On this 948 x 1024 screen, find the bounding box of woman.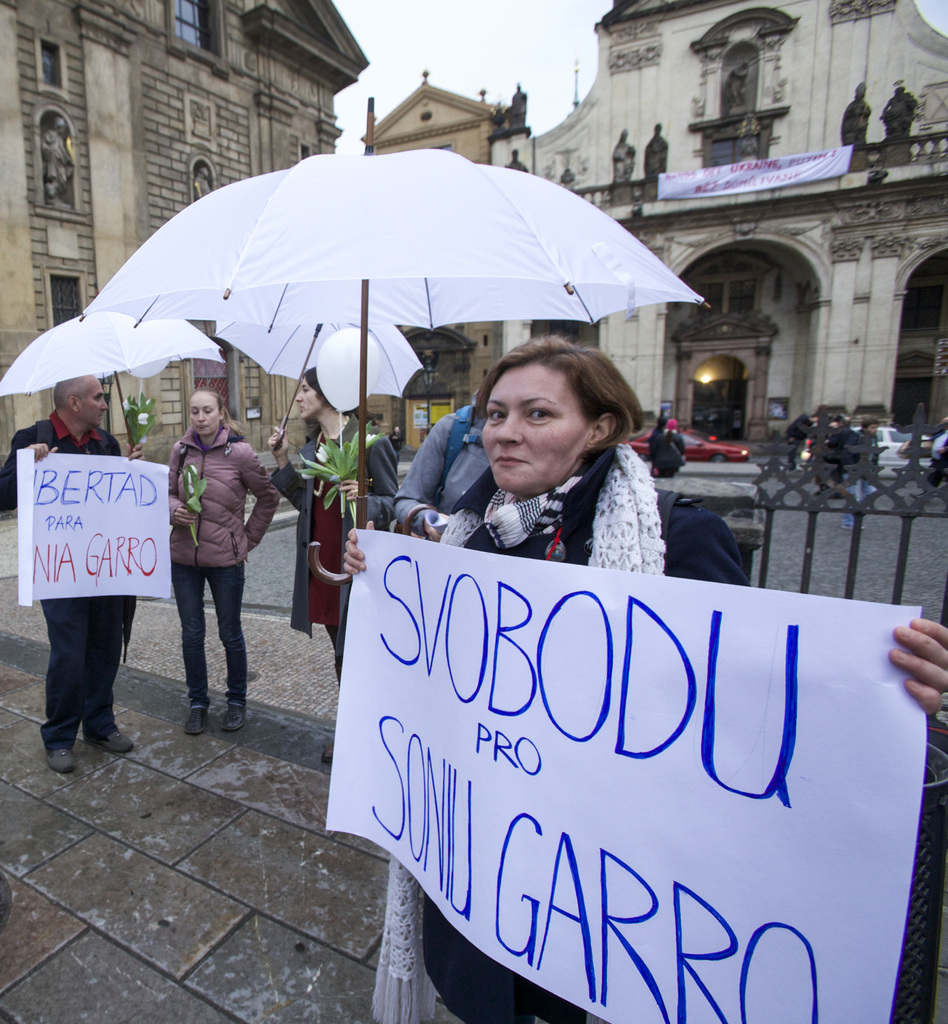
Bounding box: x1=337 y1=338 x2=947 y2=1023.
